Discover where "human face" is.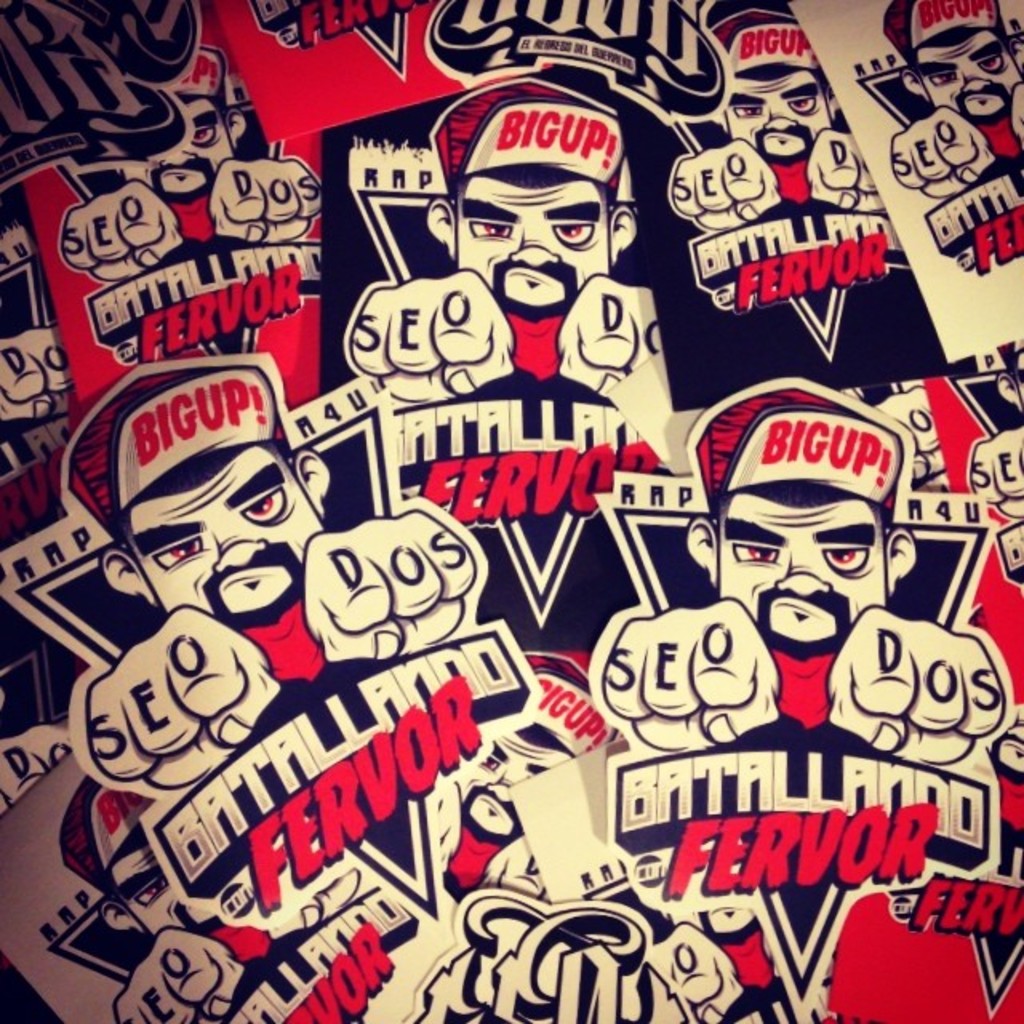
Discovered at <box>128,99,240,202</box>.
